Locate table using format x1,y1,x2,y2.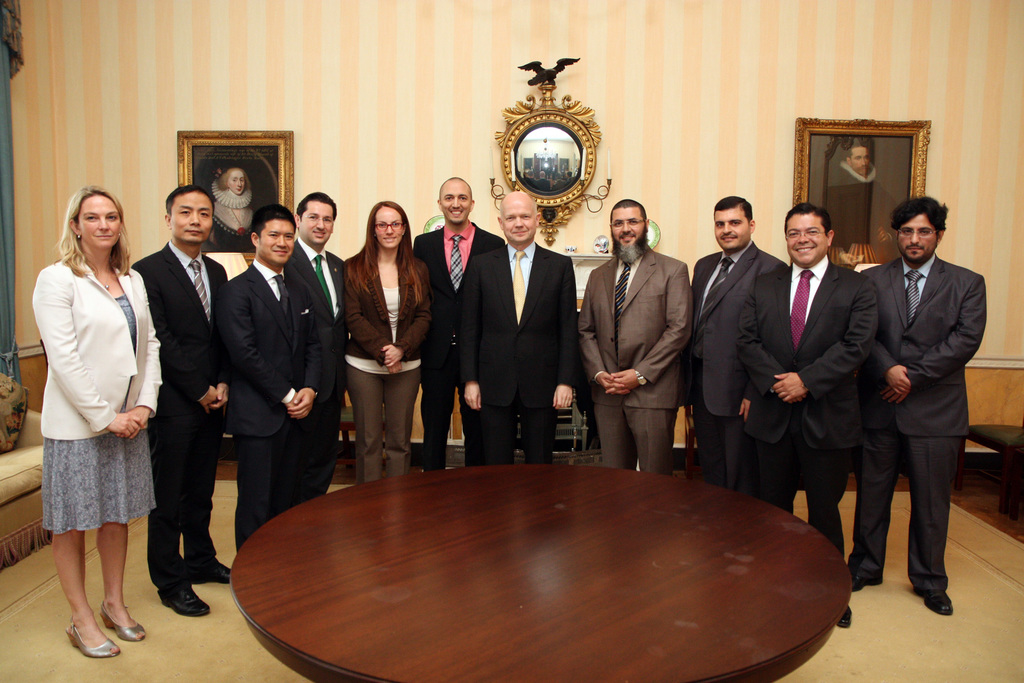
227,455,851,671.
